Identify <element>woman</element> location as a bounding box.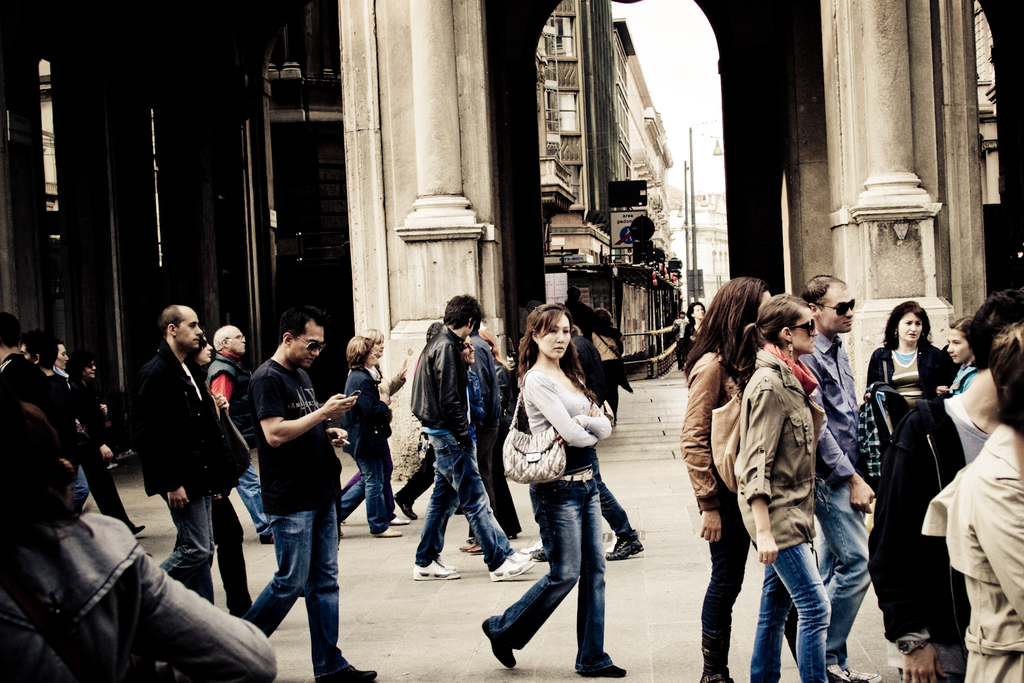
bbox=[493, 288, 641, 666].
